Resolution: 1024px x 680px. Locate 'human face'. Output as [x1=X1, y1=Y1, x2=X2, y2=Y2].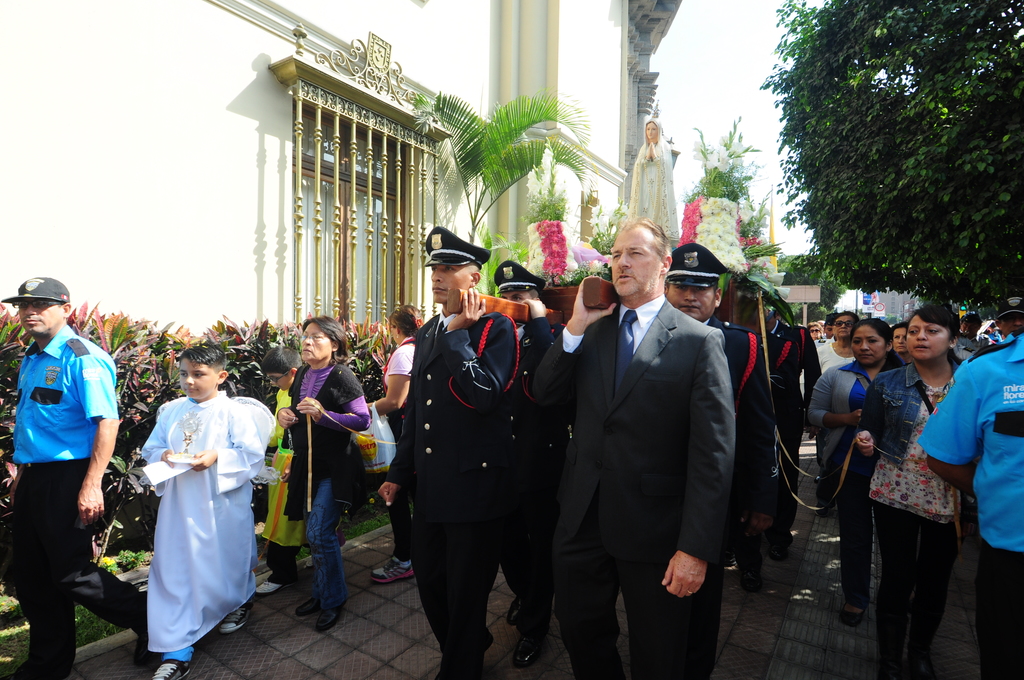
[x1=833, y1=314, x2=854, y2=337].
